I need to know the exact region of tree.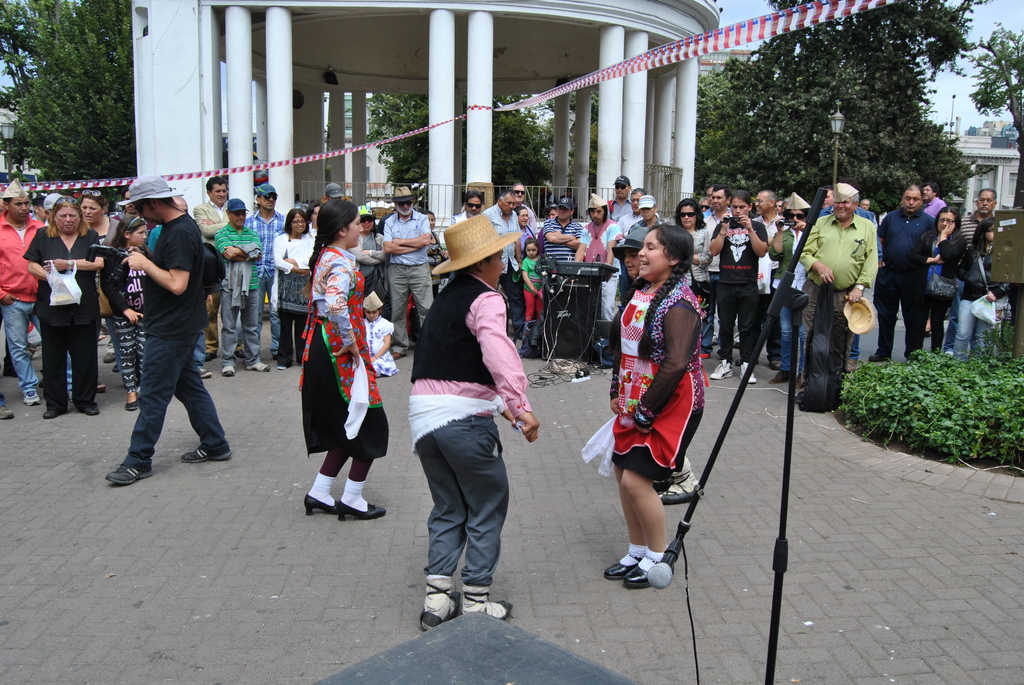
Region: 0:0:148:189.
